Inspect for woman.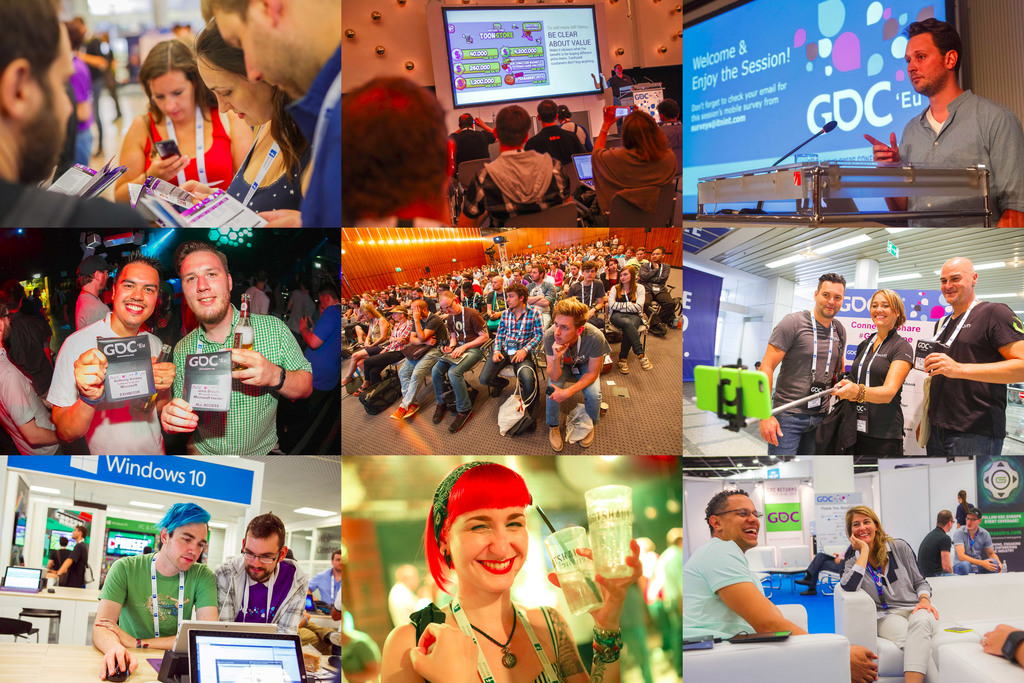
Inspection: (186,19,304,230).
